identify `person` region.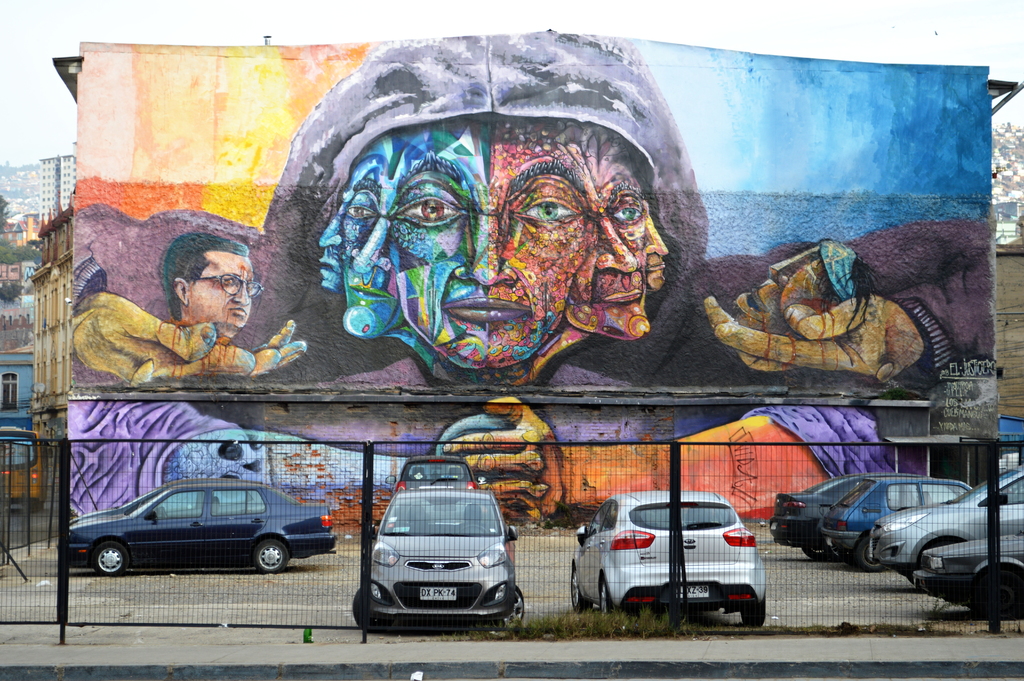
Region: 166 235 262 329.
